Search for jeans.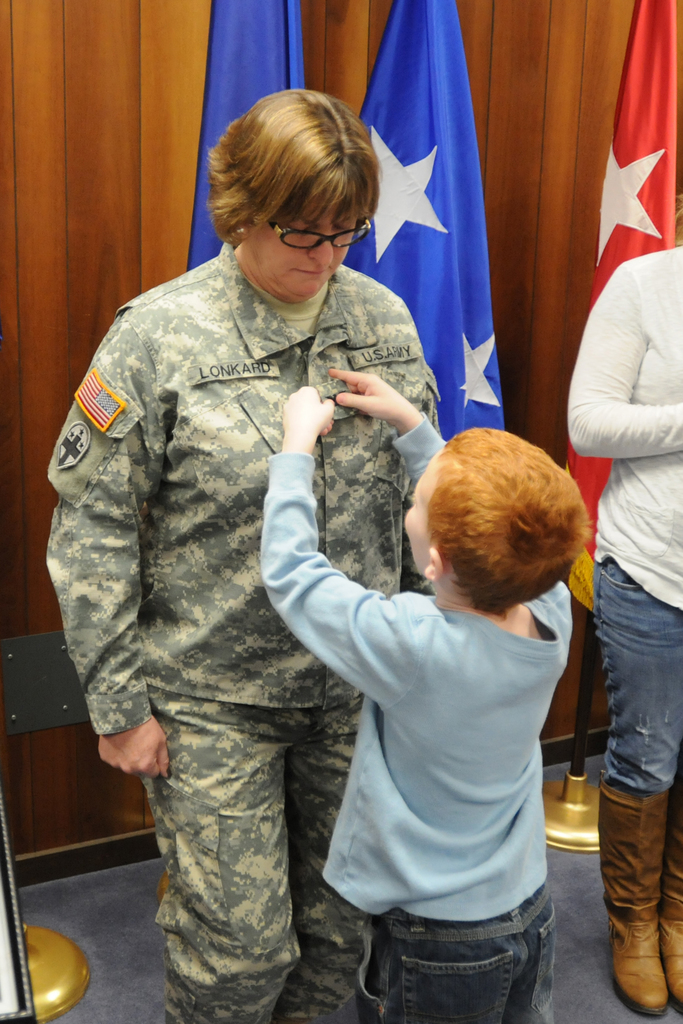
Found at (587,557,682,795).
